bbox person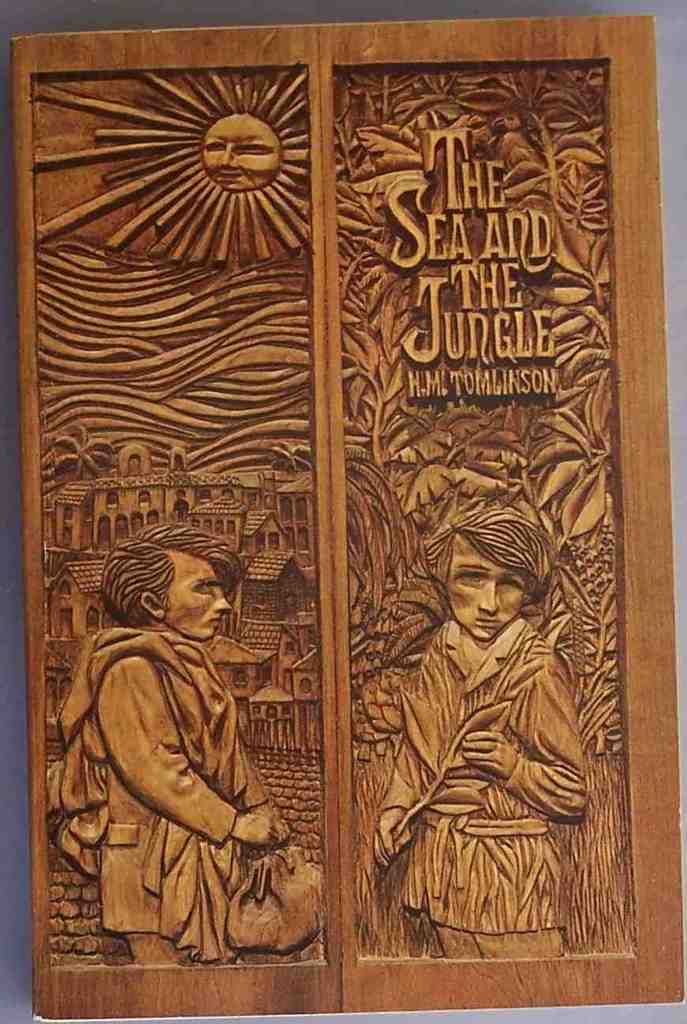
374:502:587:959
